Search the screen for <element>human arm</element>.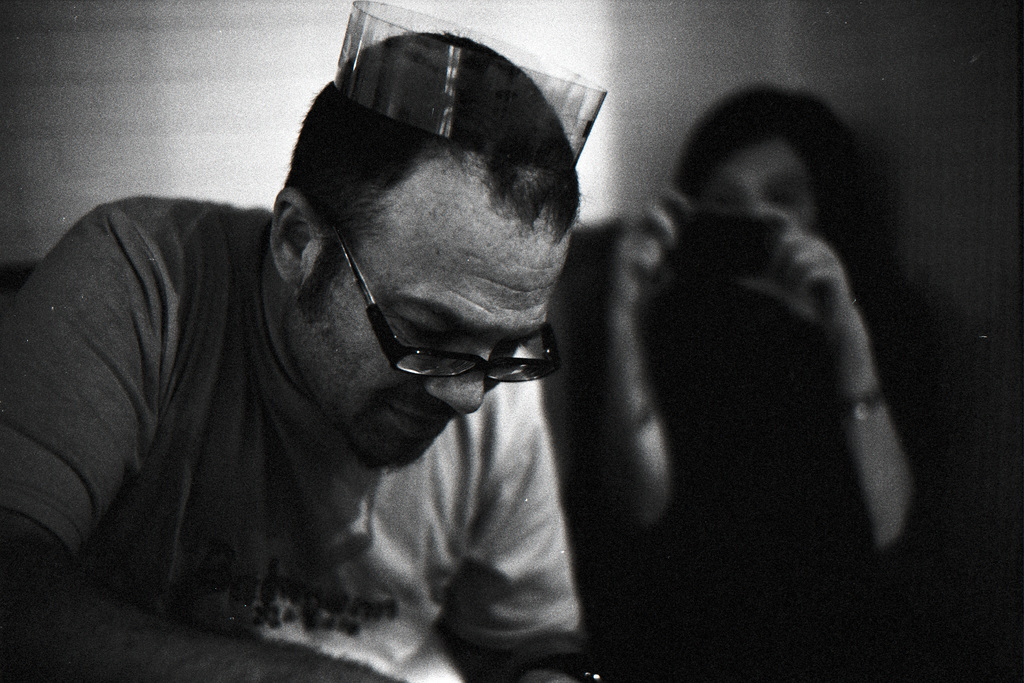
Found at 560 184 680 531.
